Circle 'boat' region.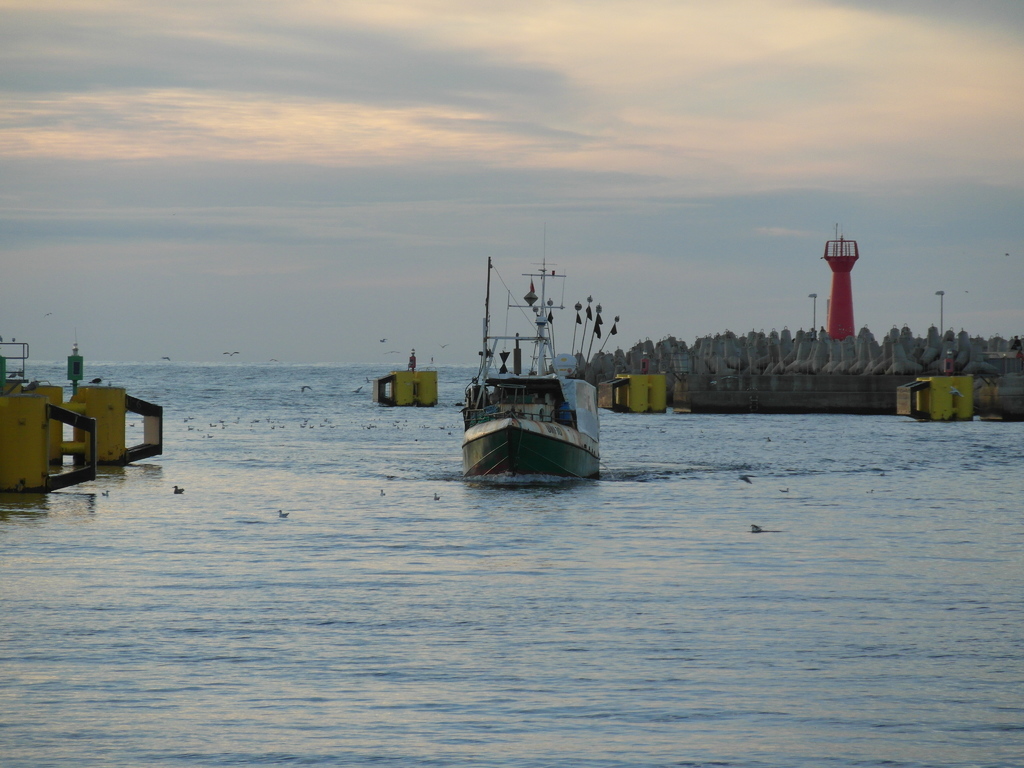
Region: l=442, t=252, r=629, b=501.
